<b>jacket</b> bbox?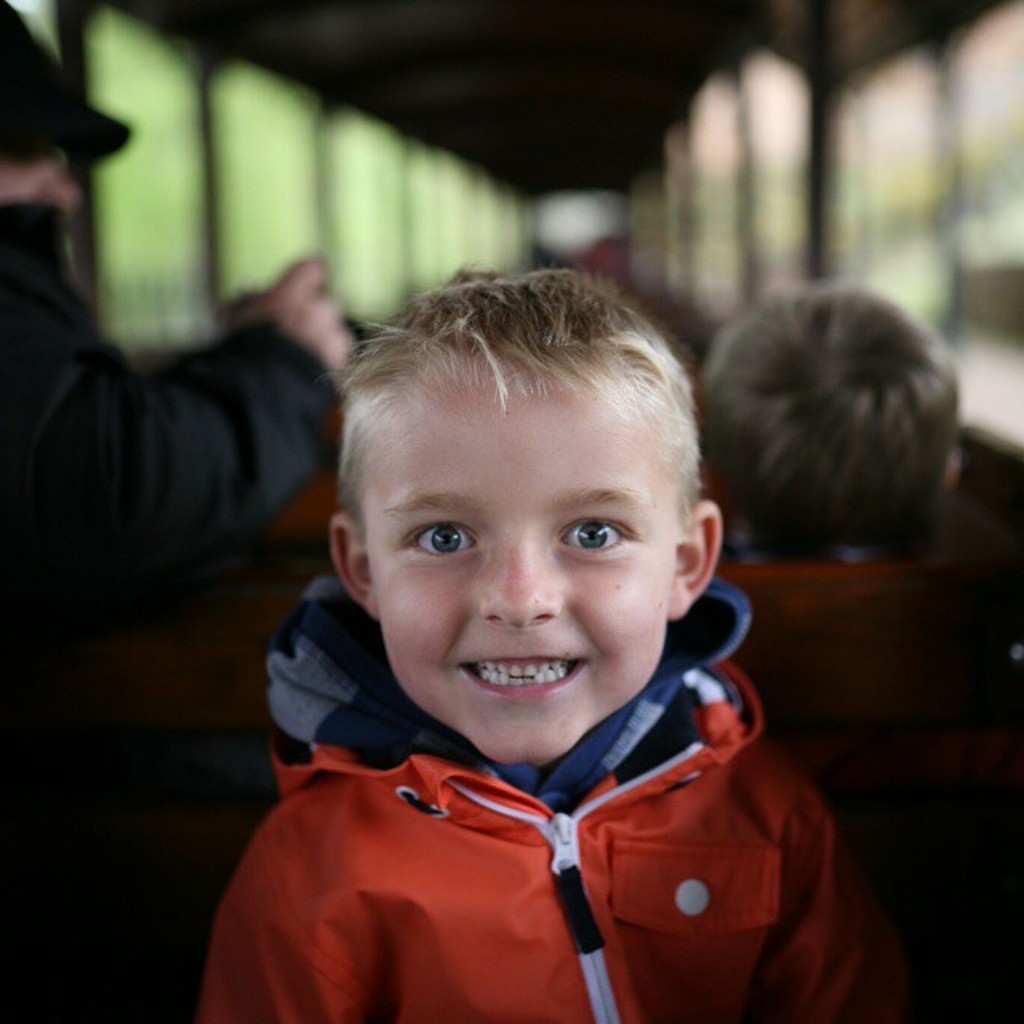
181,584,915,1022
